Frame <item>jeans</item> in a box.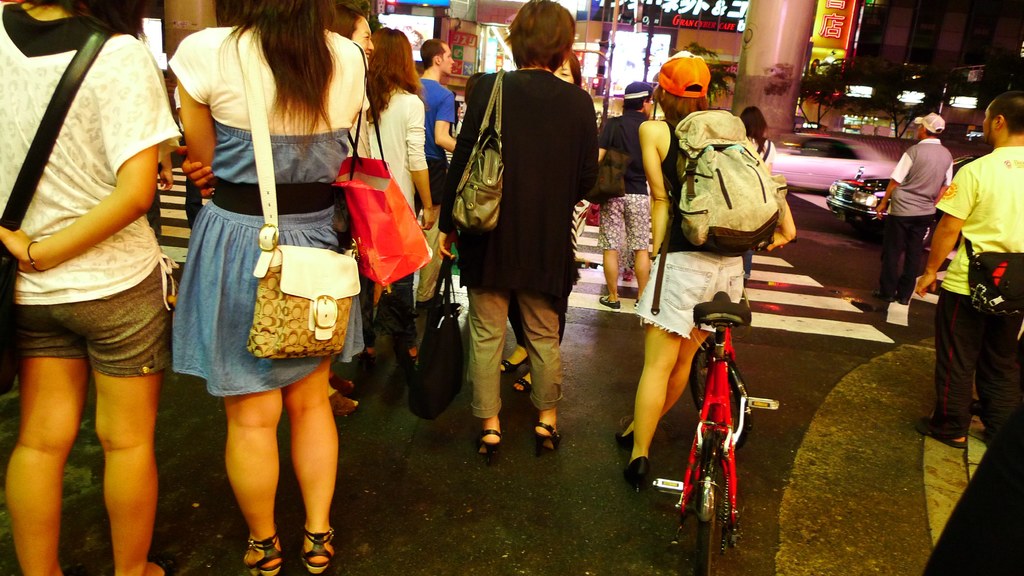
Rect(879, 206, 939, 300).
